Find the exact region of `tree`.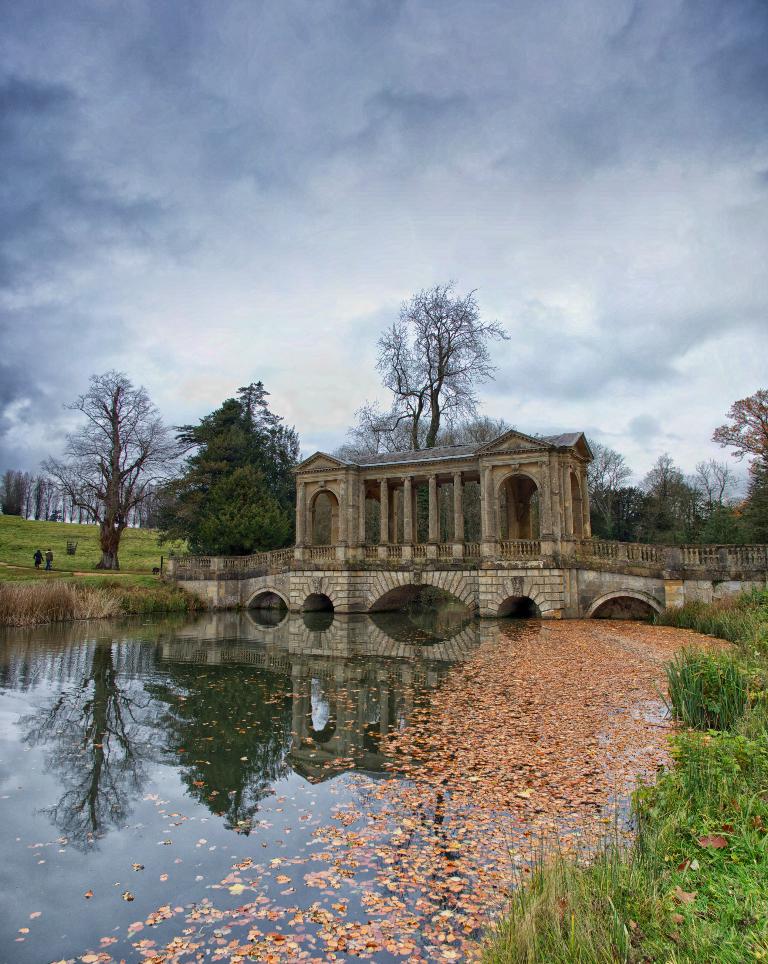
Exact region: 587/450/615/528.
